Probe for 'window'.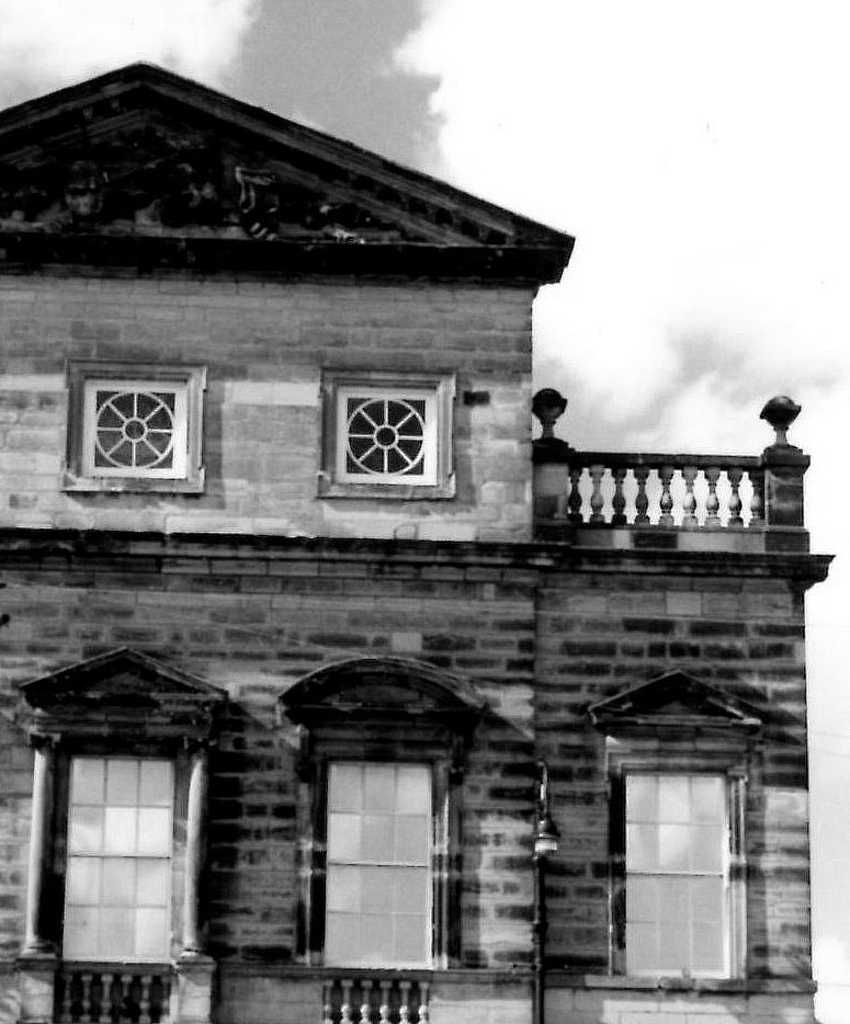
Probe result: Rect(322, 376, 450, 490).
